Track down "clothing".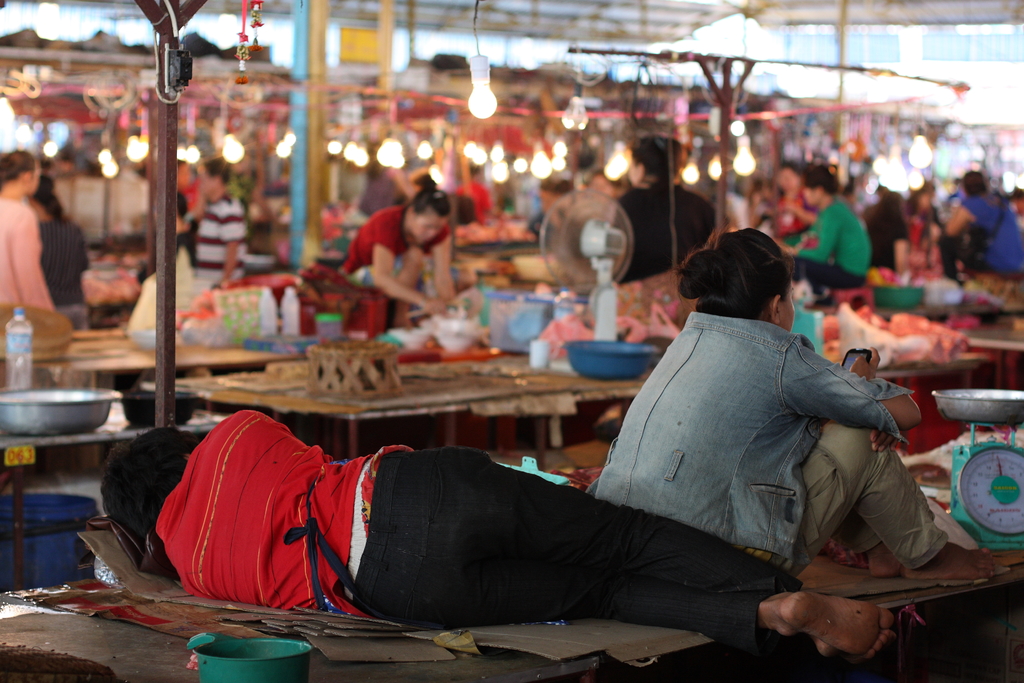
Tracked to locate(40, 214, 93, 334).
